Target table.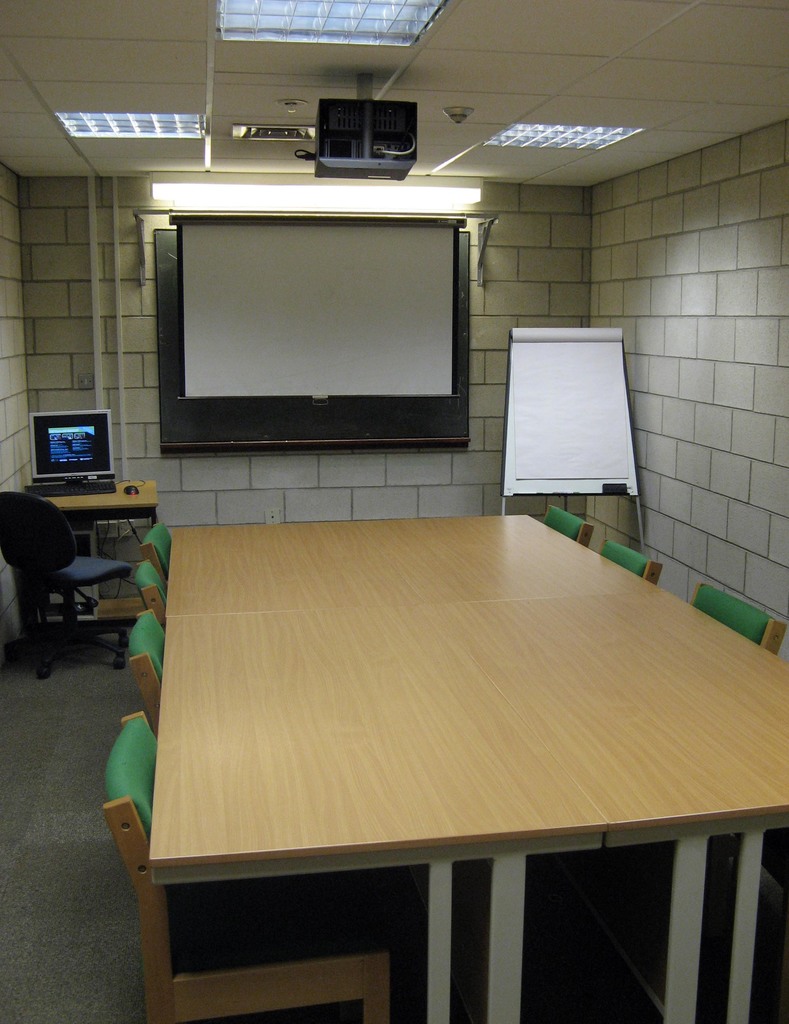
Target region: select_region(122, 468, 759, 1012).
